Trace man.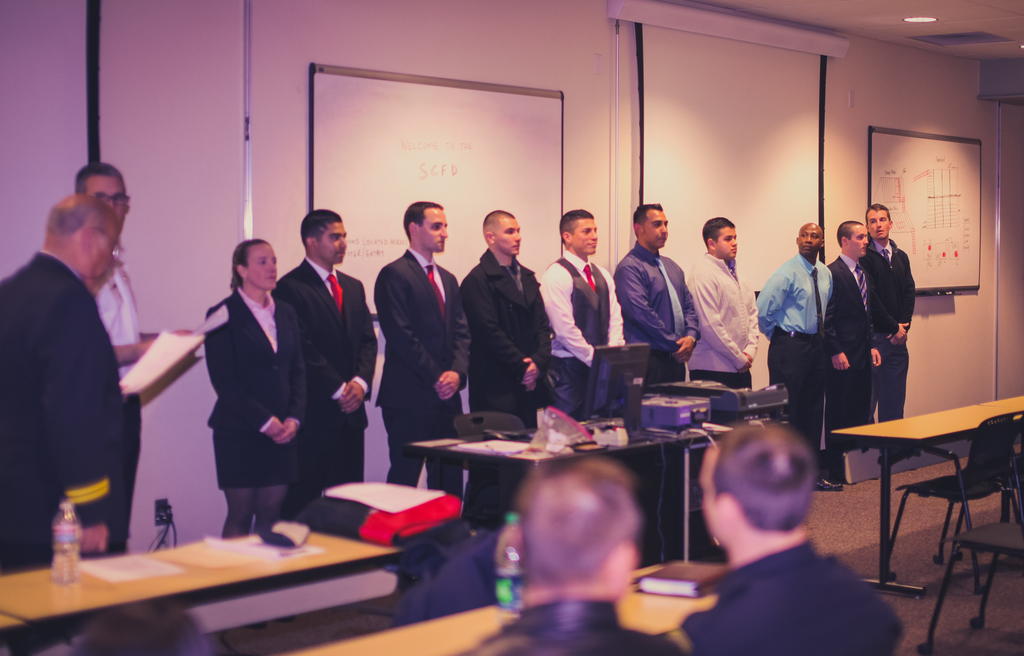
Traced to x1=72 y1=161 x2=164 y2=561.
